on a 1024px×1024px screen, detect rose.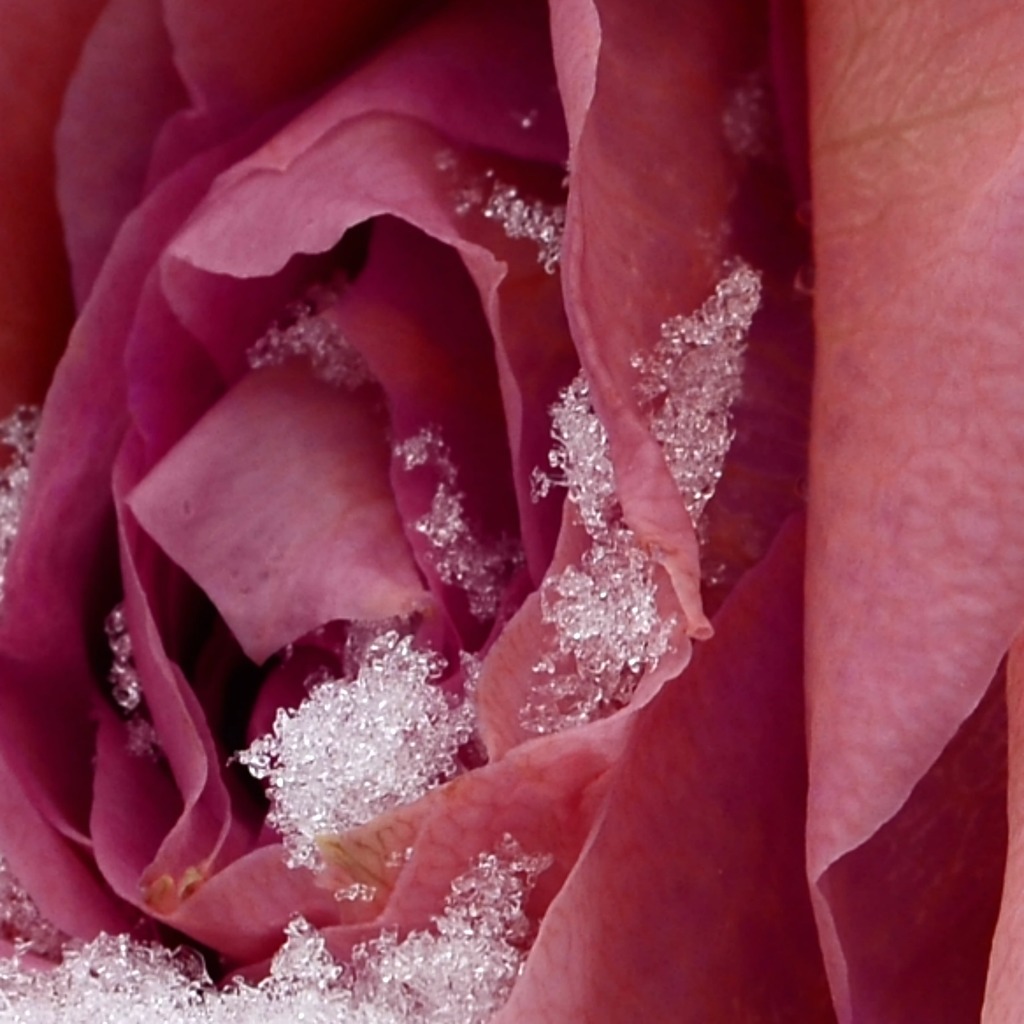
Rect(0, 0, 1023, 1023).
